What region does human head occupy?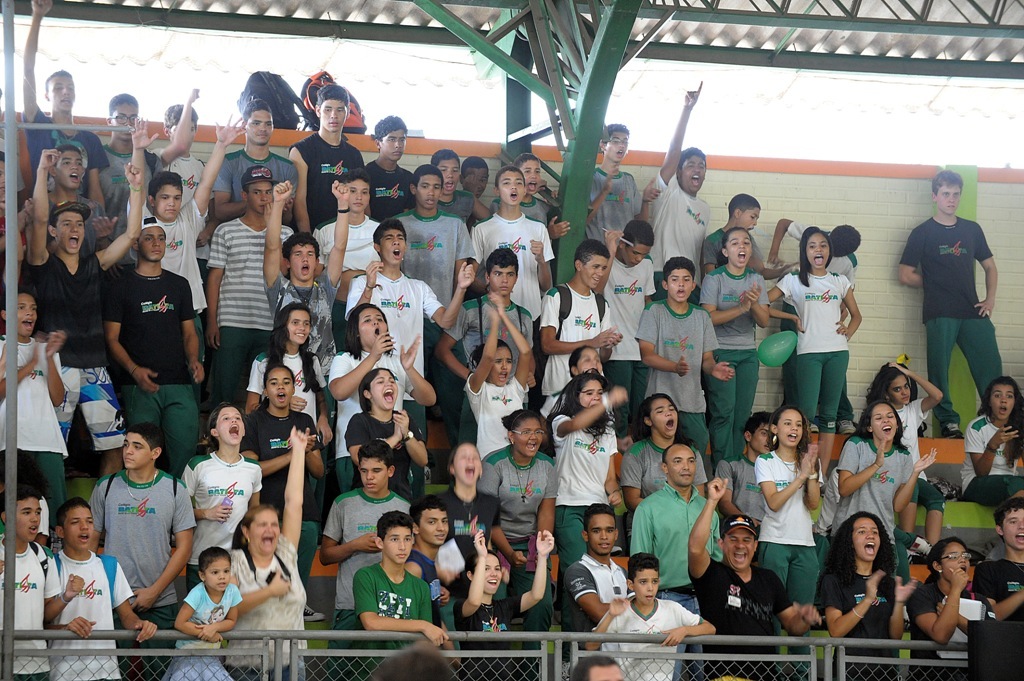
region(723, 196, 763, 224).
